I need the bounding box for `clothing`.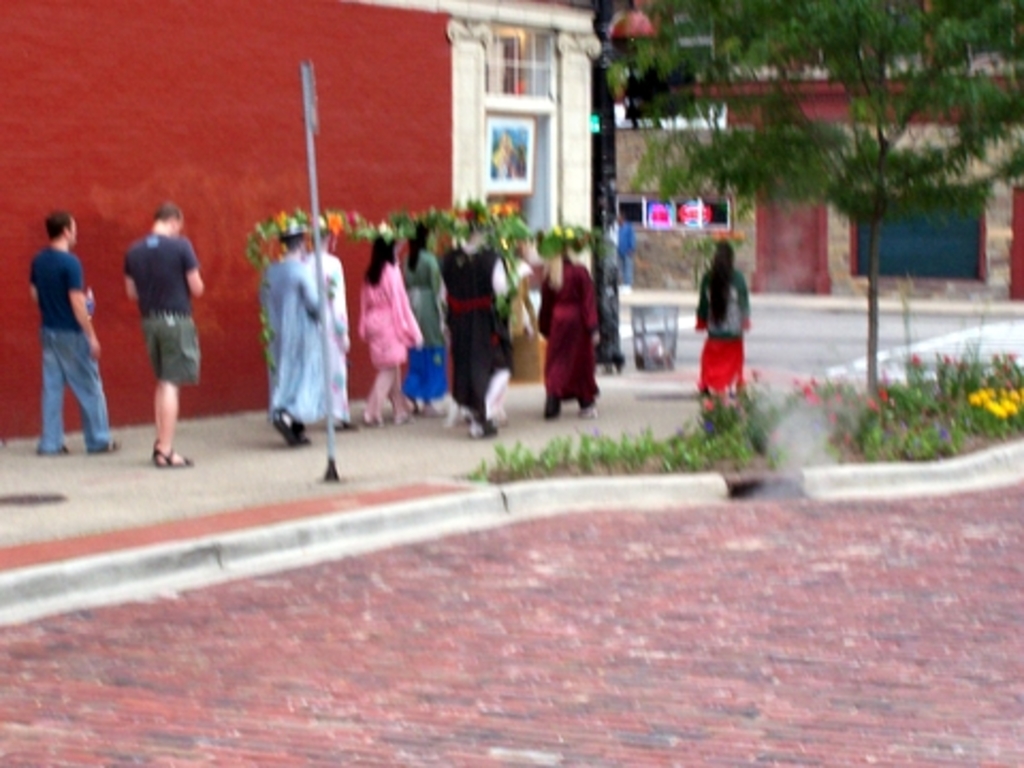
Here it is: (26, 241, 115, 457).
